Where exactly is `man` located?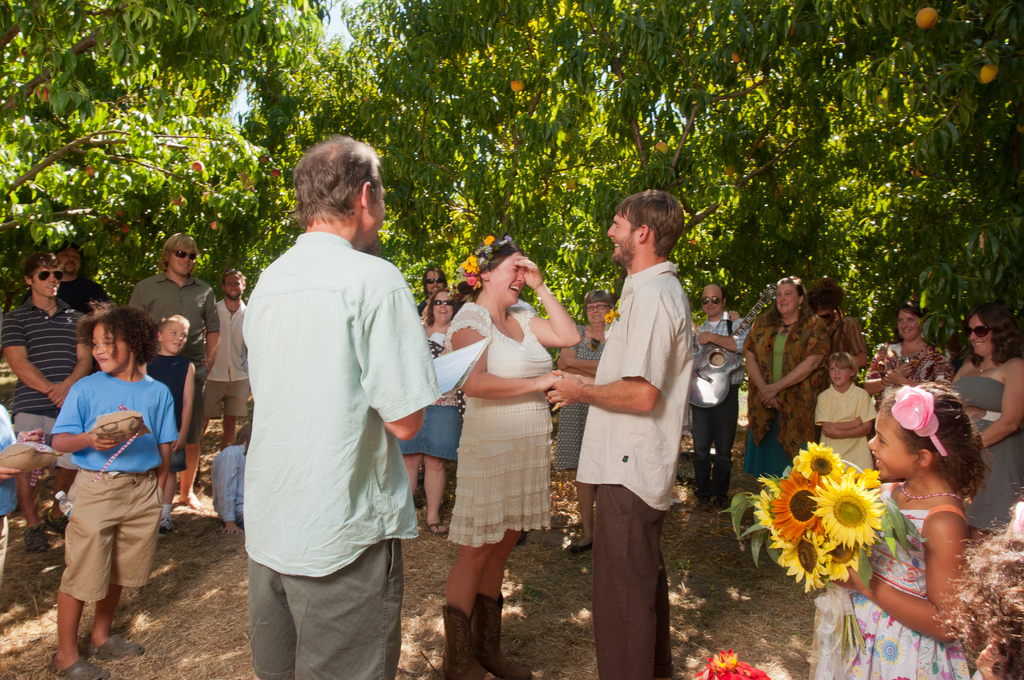
Its bounding box is 214:271:255:458.
